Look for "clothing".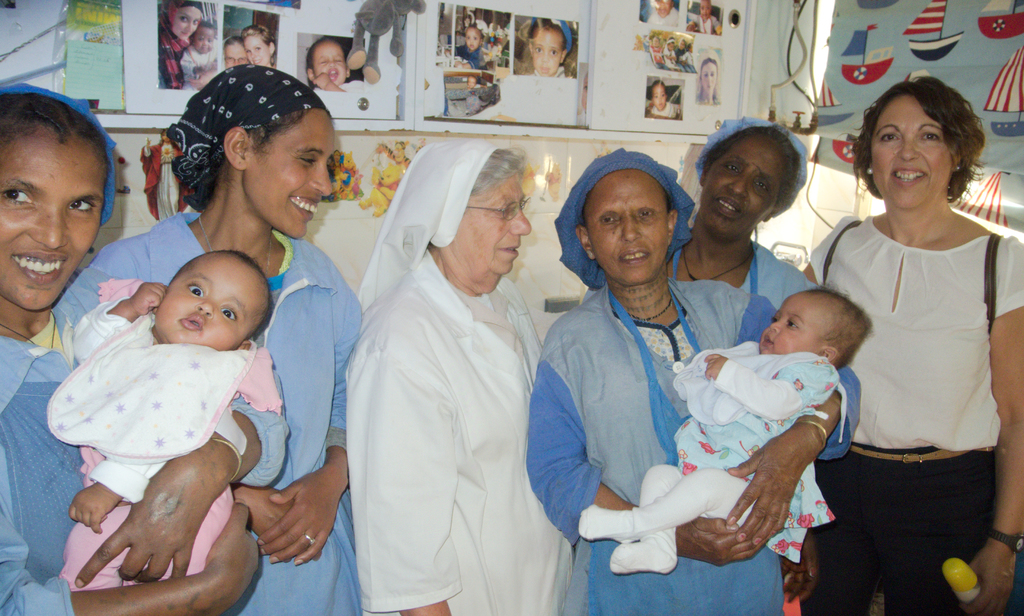
Found: l=0, t=281, r=55, b=615.
